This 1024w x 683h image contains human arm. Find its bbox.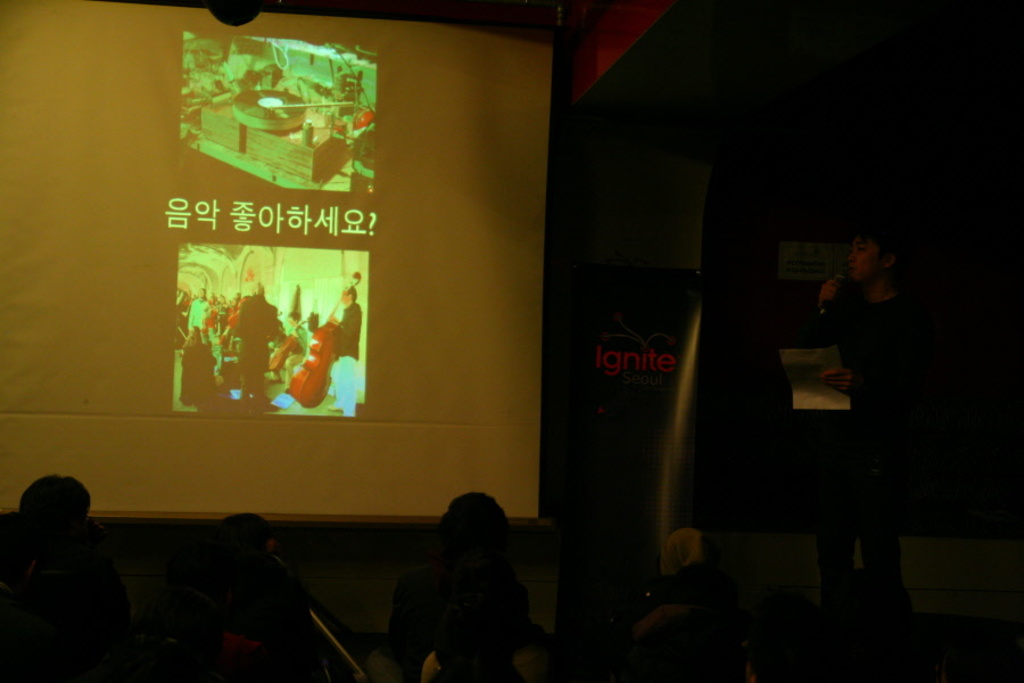
[815, 279, 840, 343].
